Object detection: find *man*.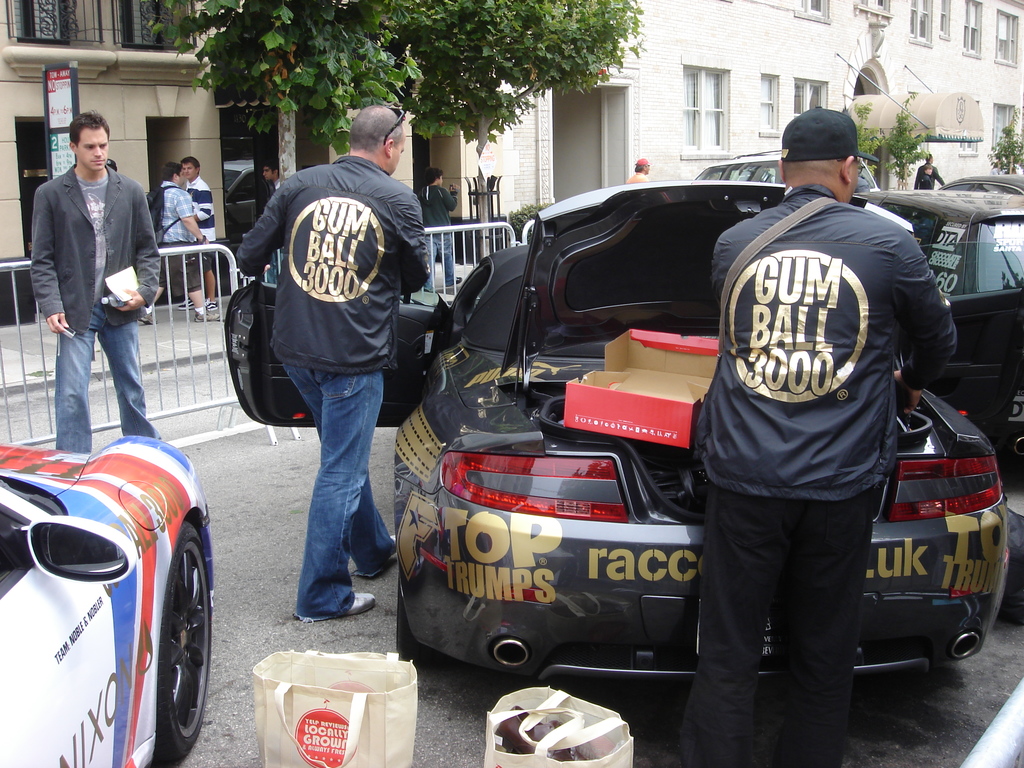
418 170 461 286.
